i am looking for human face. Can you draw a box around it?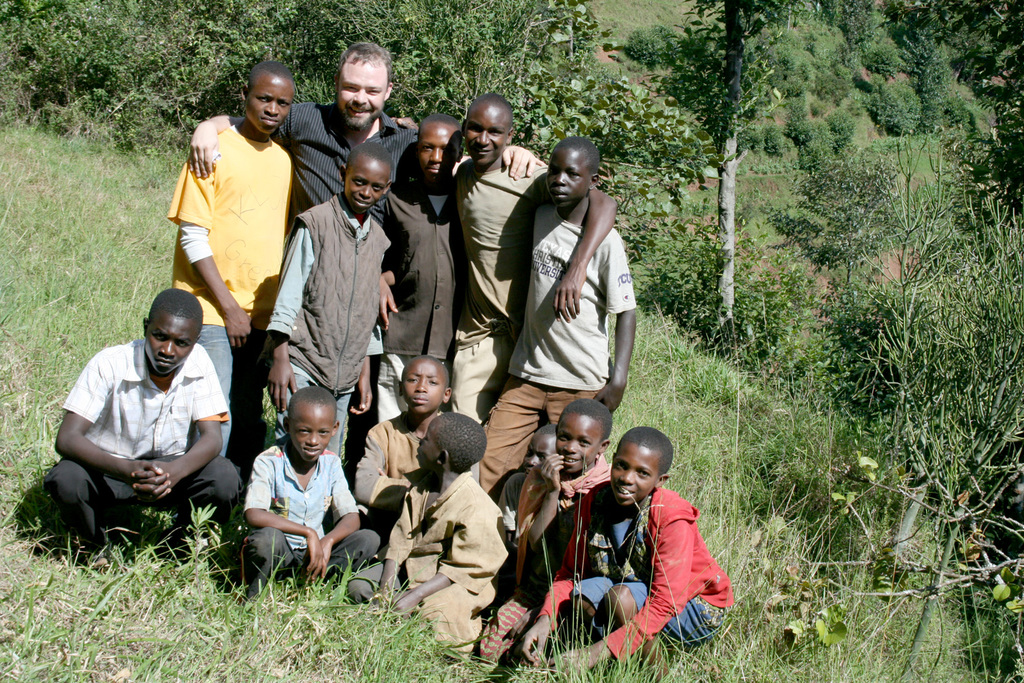
Sure, the bounding box is BBox(144, 314, 194, 371).
